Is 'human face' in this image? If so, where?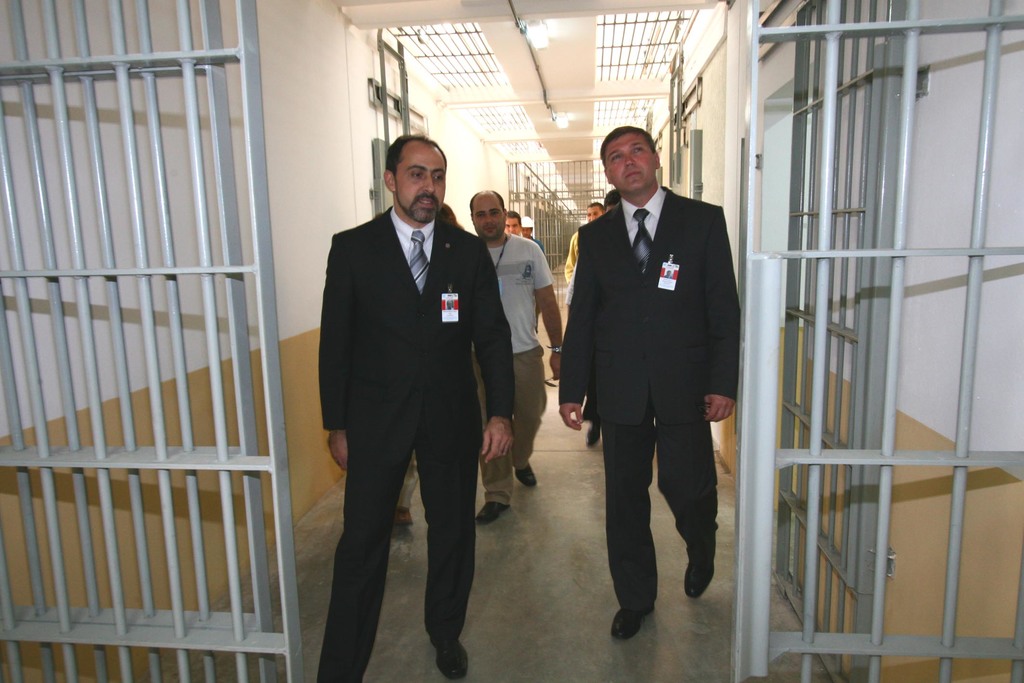
Yes, at (left=604, top=131, right=656, bottom=193).
